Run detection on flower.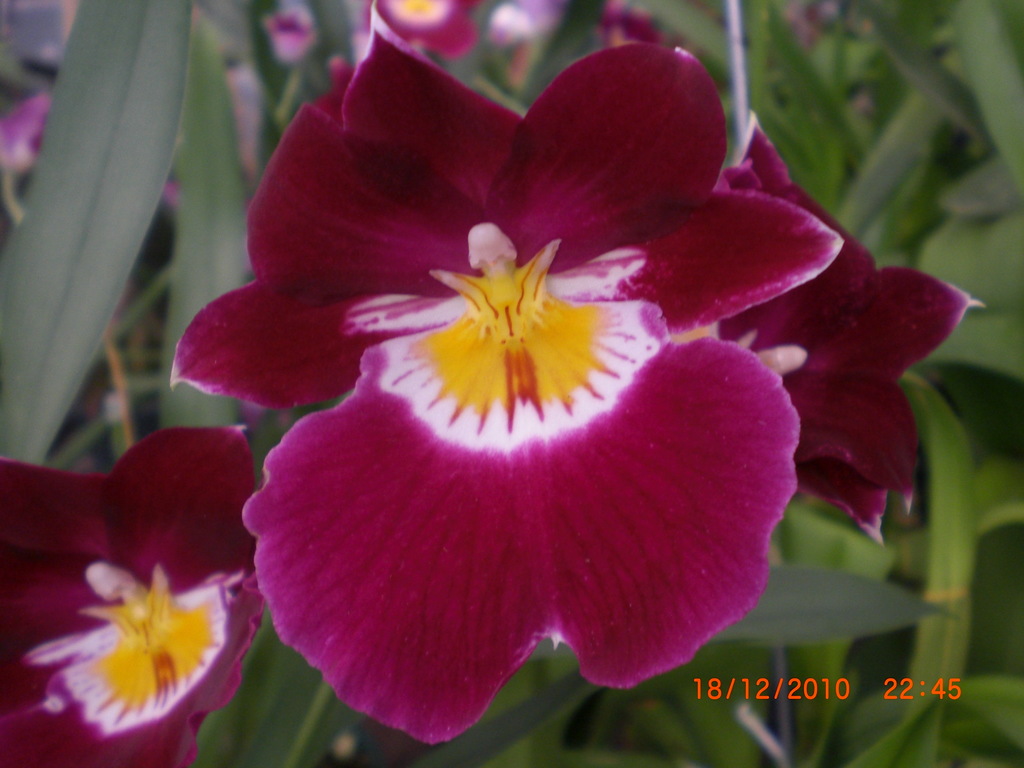
Result: select_region(673, 108, 983, 539).
